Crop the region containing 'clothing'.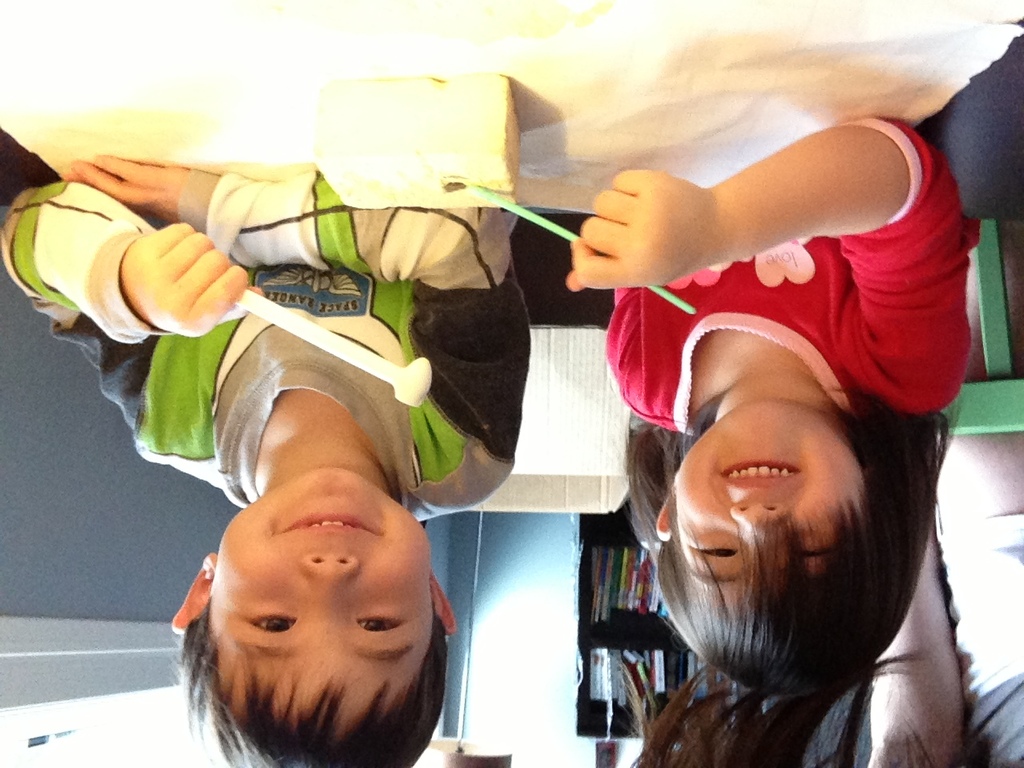
Crop region: (x1=562, y1=115, x2=970, y2=512).
